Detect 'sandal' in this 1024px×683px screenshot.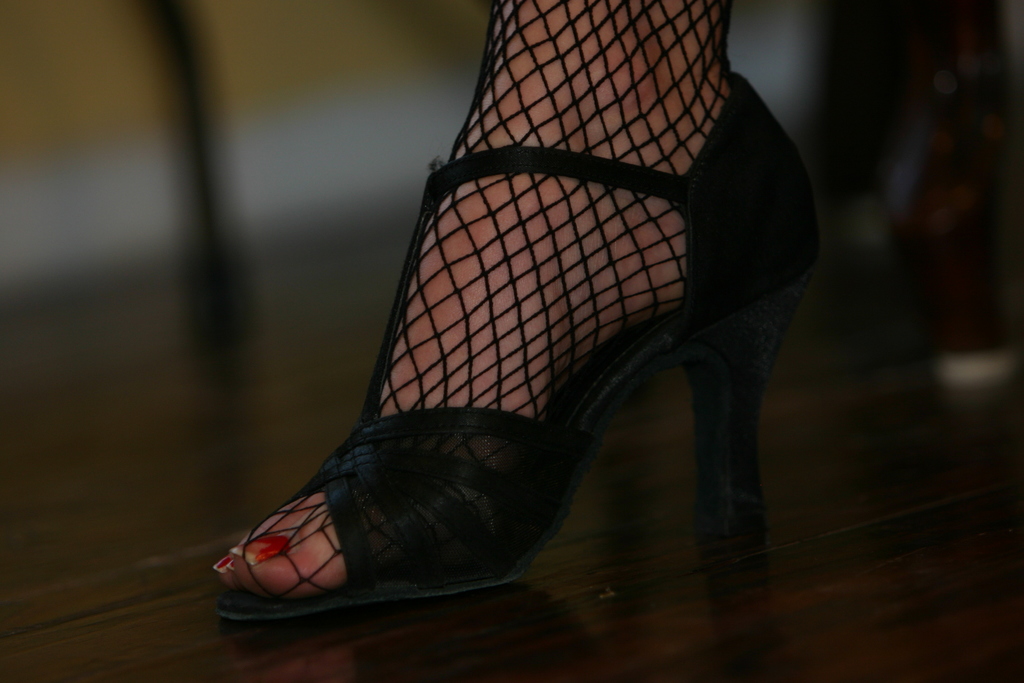
Detection: 203, 29, 774, 660.
